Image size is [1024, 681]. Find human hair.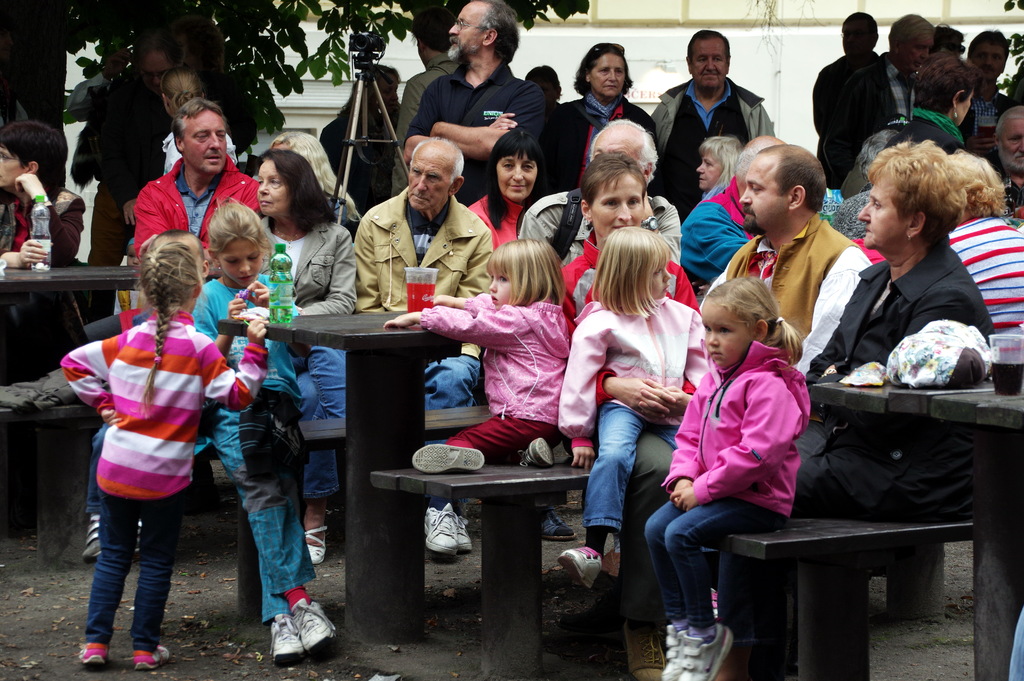
region(858, 127, 899, 174).
